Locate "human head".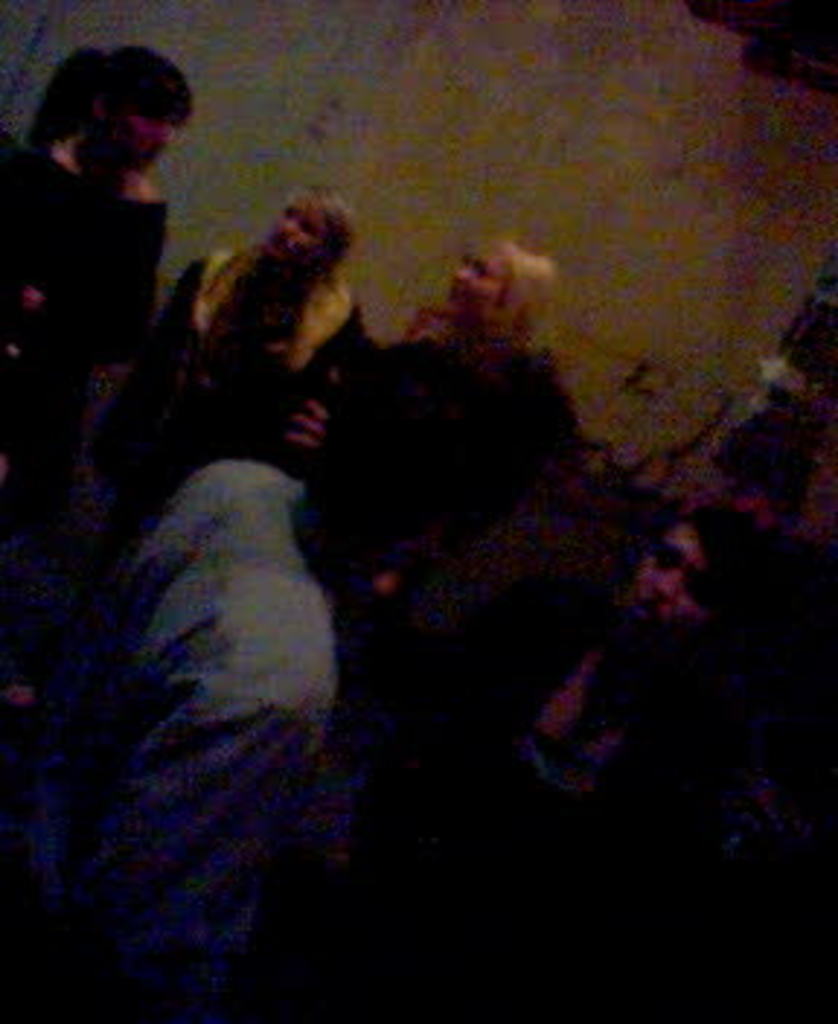
Bounding box: bbox=(262, 183, 358, 291).
